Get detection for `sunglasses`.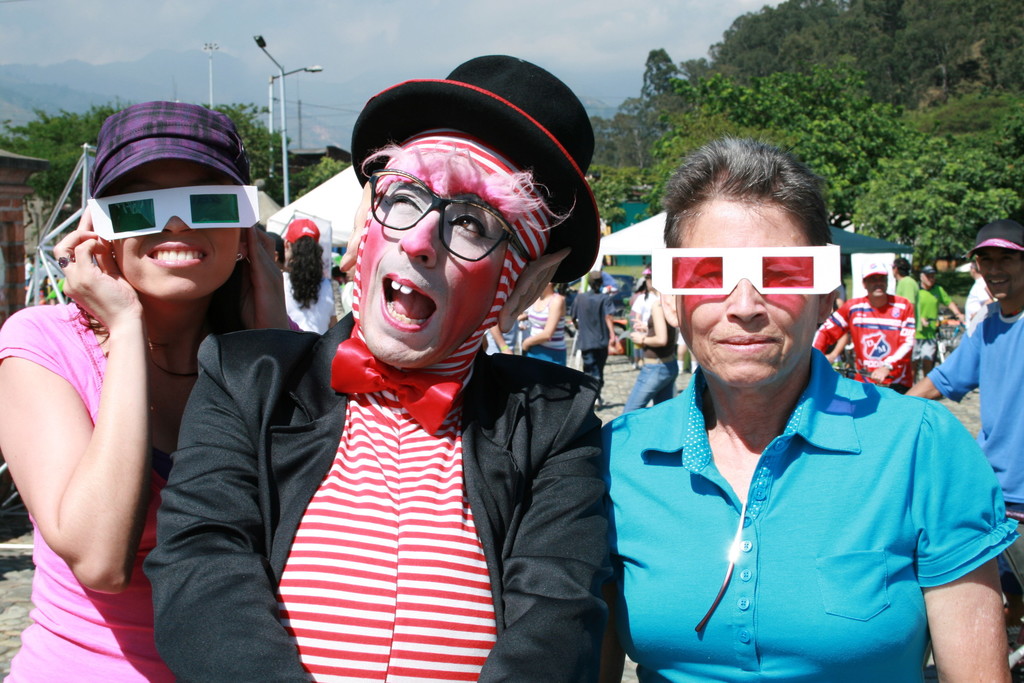
Detection: BBox(86, 182, 259, 241).
